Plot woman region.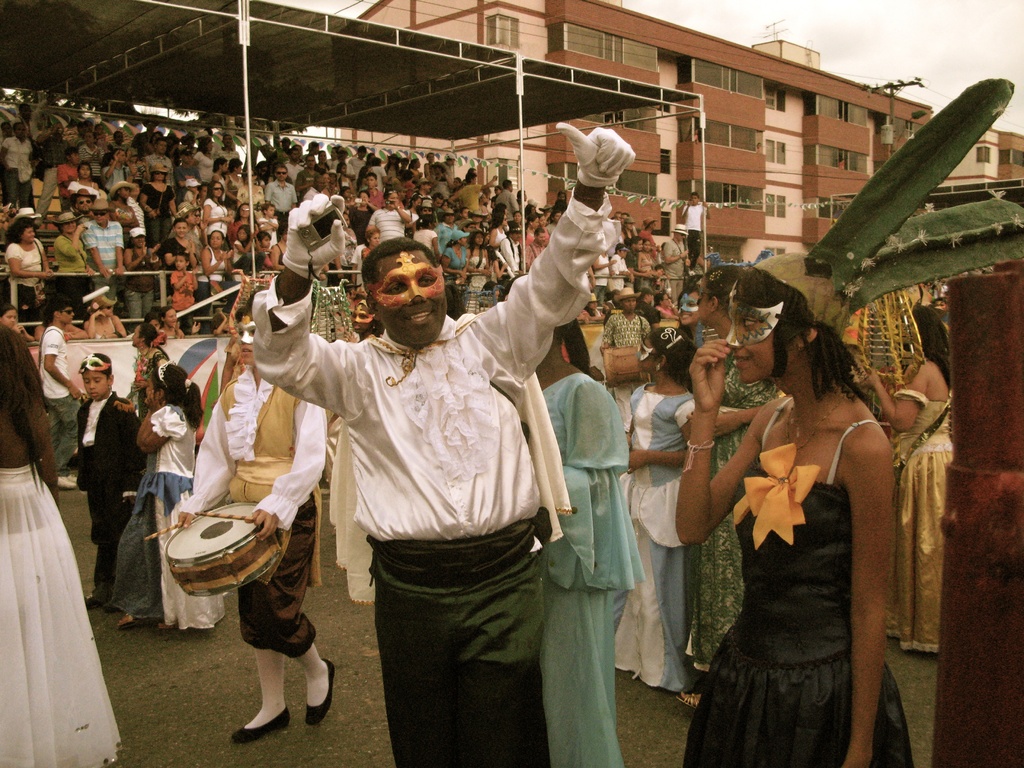
Plotted at bbox=[47, 211, 95, 327].
